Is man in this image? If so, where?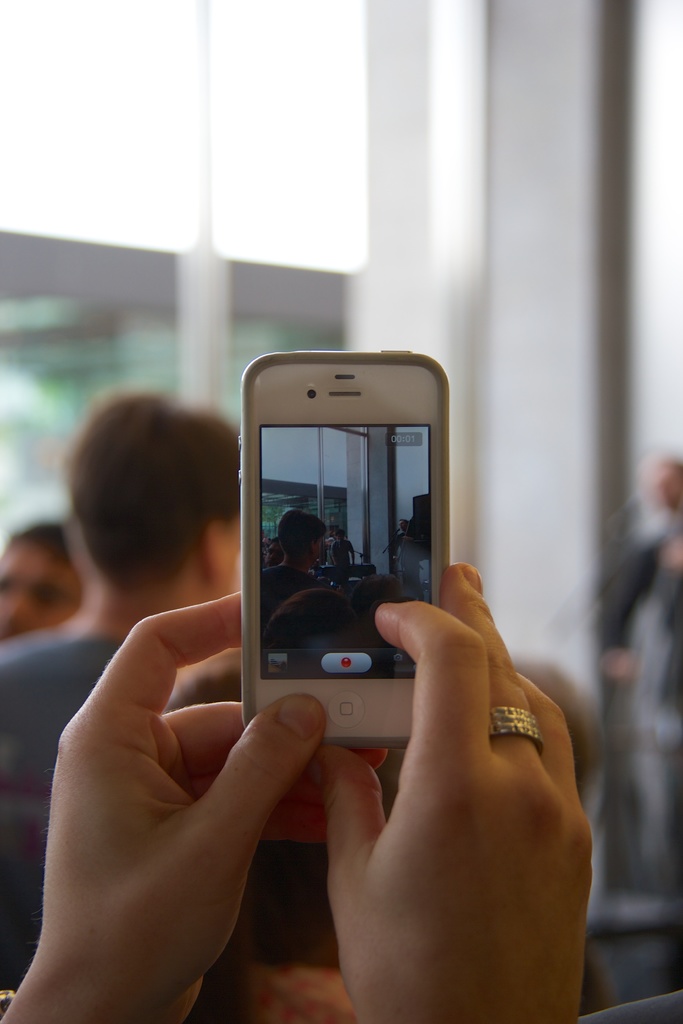
Yes, at l=0, t=385, r=279, b=985.
